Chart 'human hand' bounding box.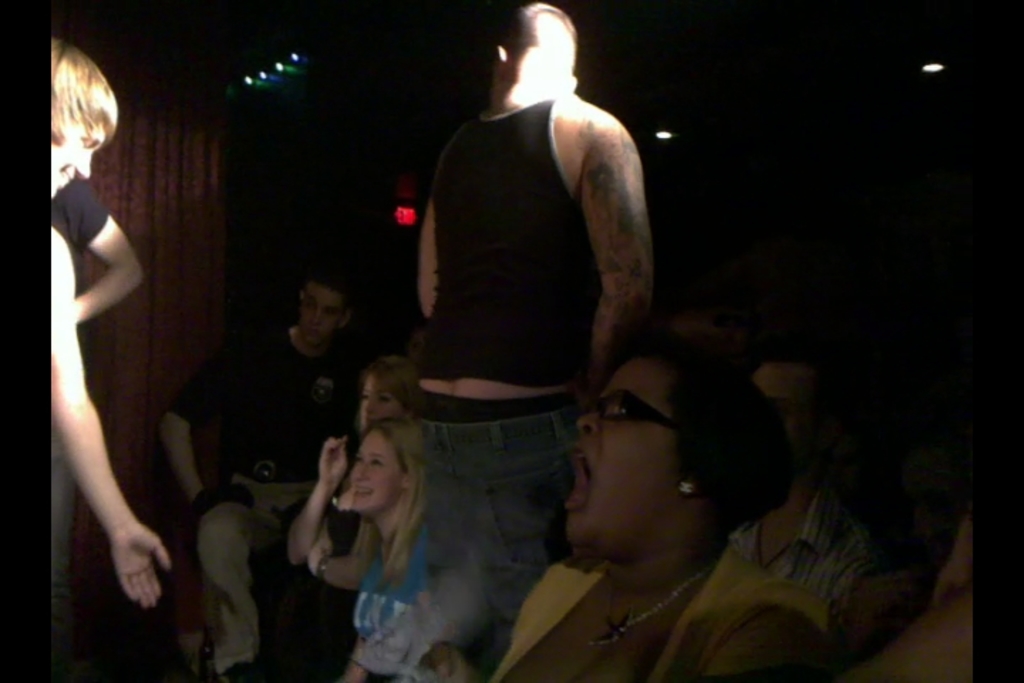
Charted: x1=77, y1=467, x2=168, y2=632.
